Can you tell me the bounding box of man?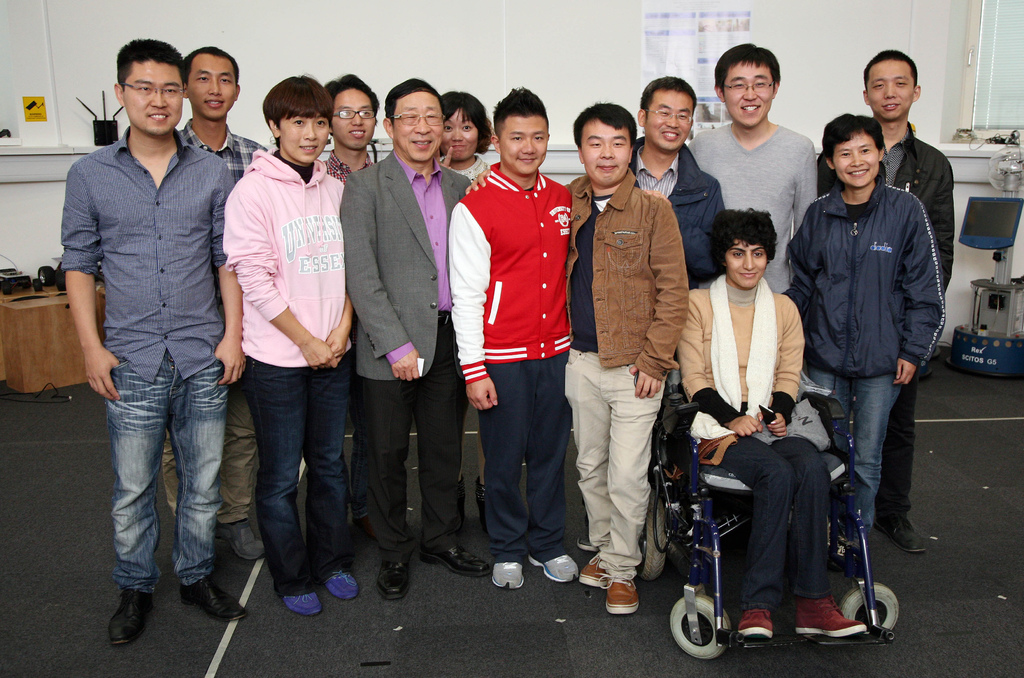
detection(698, 39, 819, 298).
